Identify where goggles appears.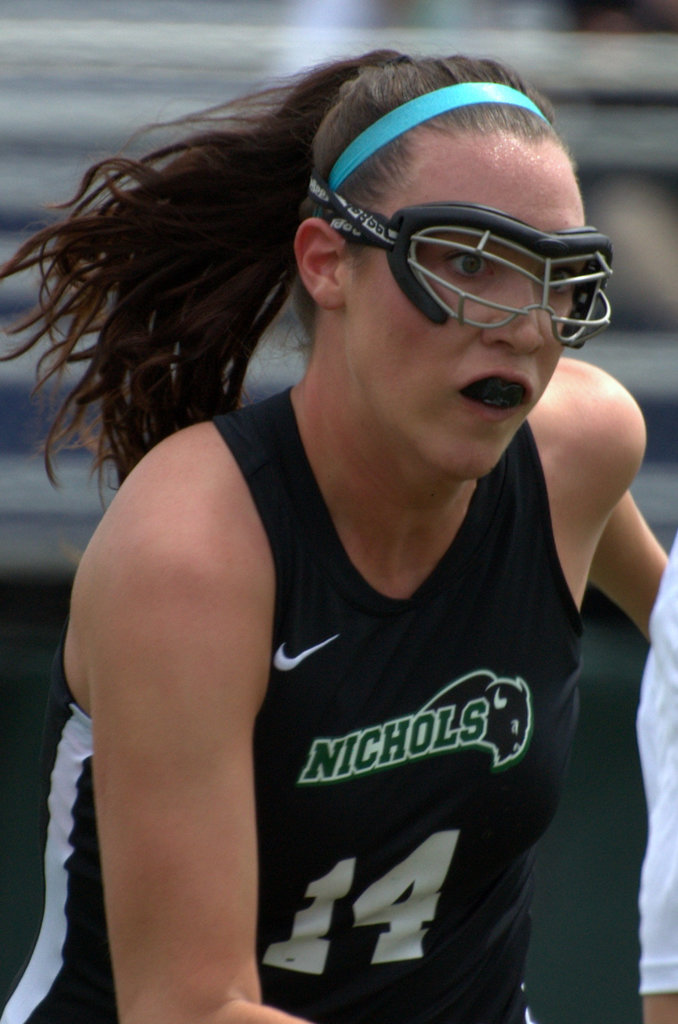
Appears at left=322, top=187, right=613, bottom=330.
